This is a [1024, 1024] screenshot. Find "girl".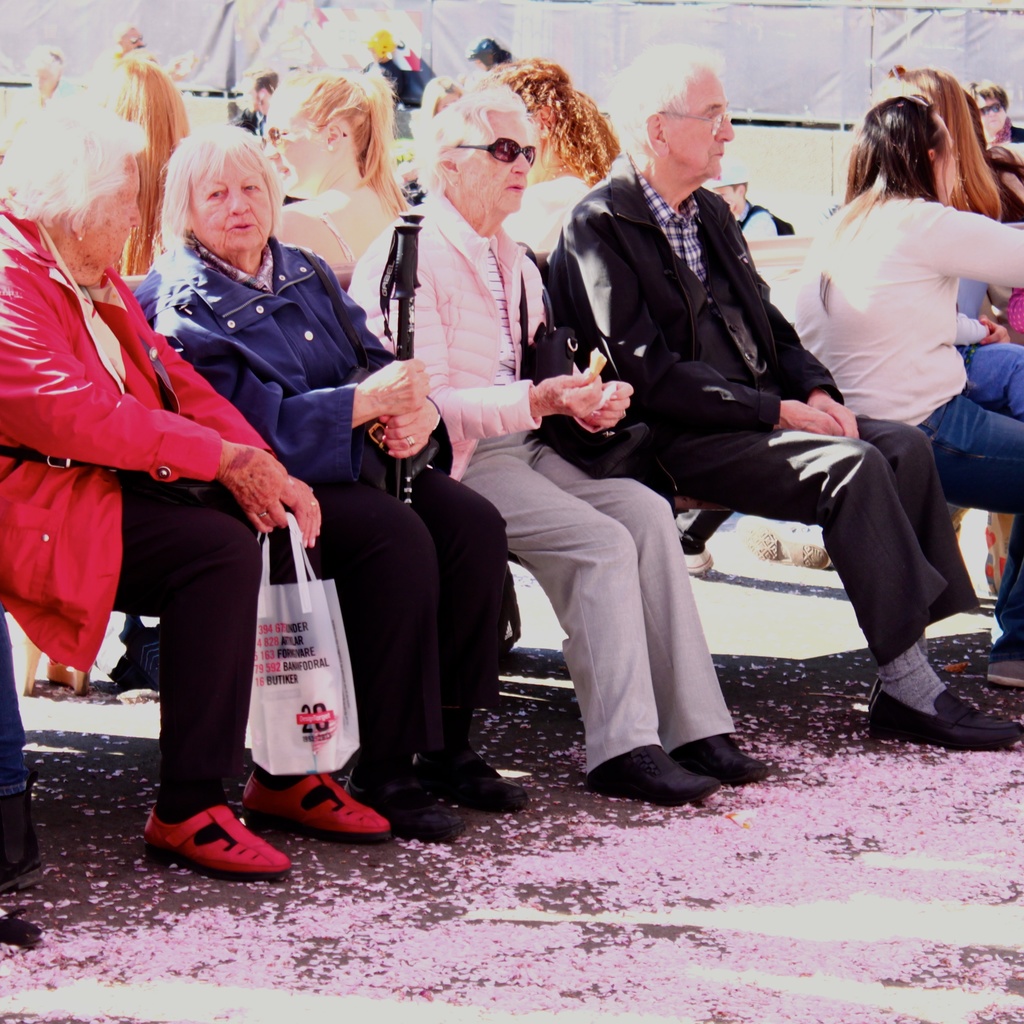
Bounding box: region(149, 120, 531, 788).
